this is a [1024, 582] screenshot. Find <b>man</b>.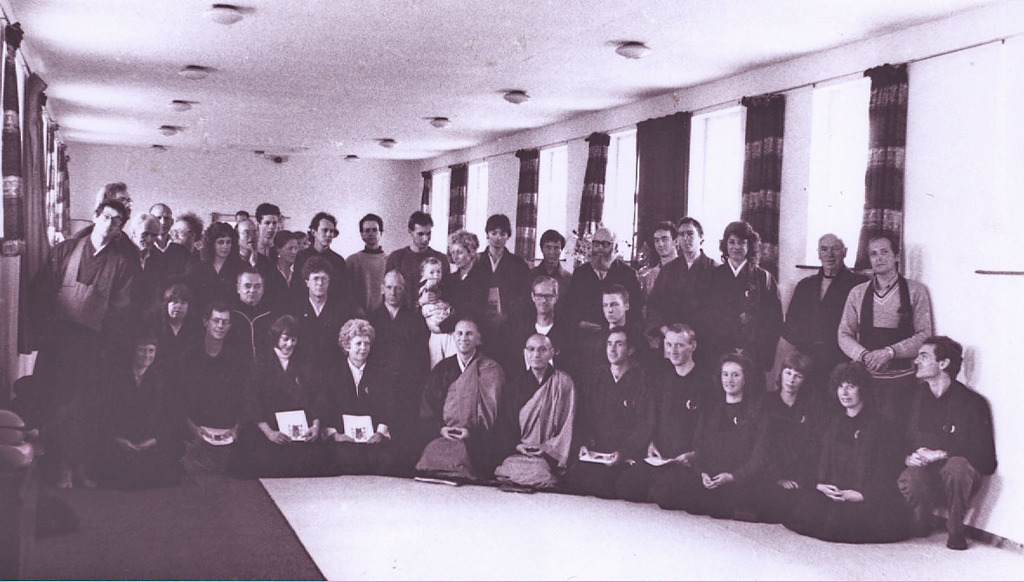
Bounding box: 288:215:344:279.
